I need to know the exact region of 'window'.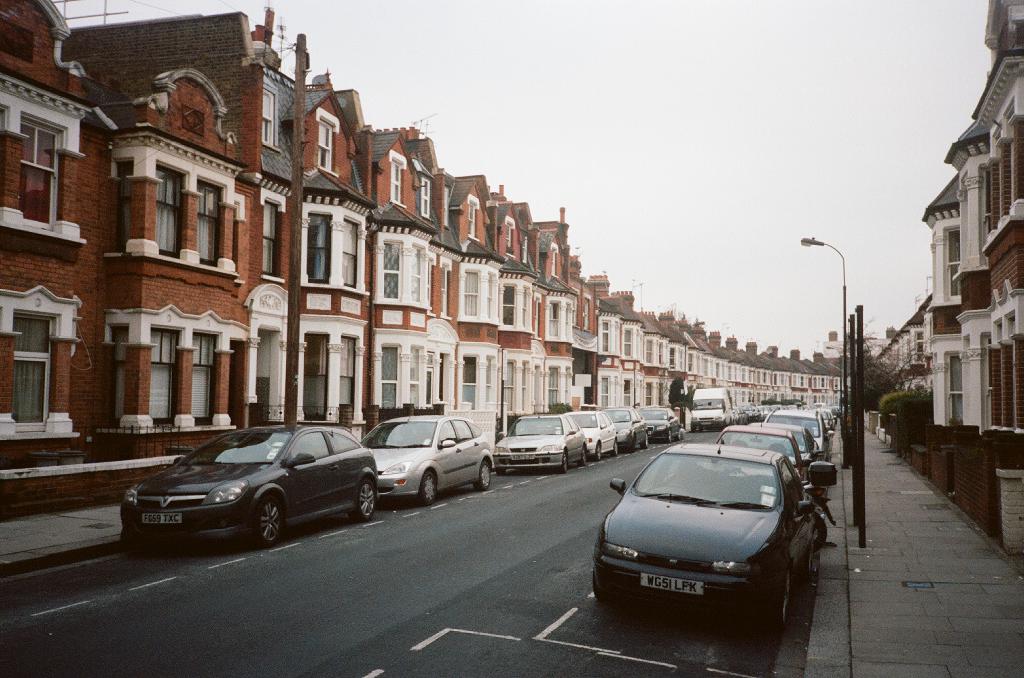
Region: [x1=378, y1=237, x2=404, y2=302].
